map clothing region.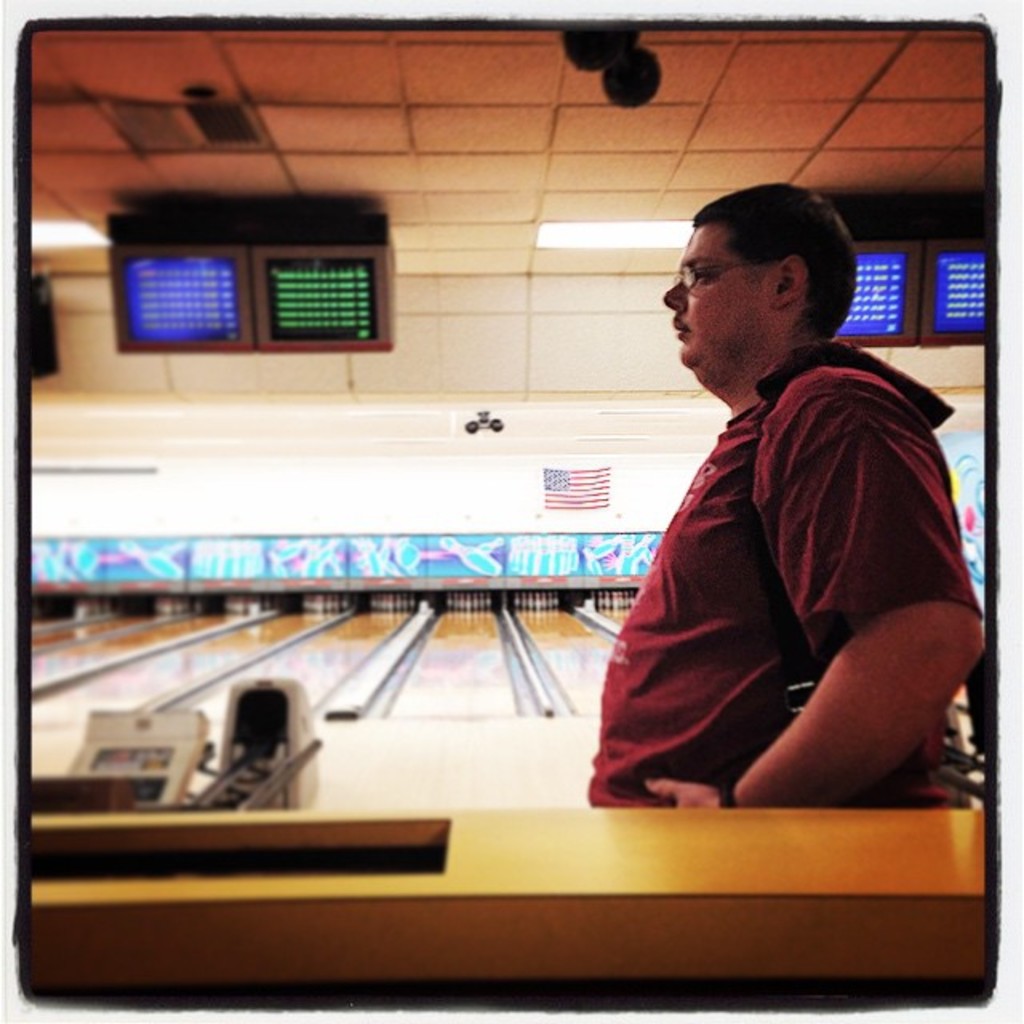
Mapped to bbox(589, 315, 984, 827).
